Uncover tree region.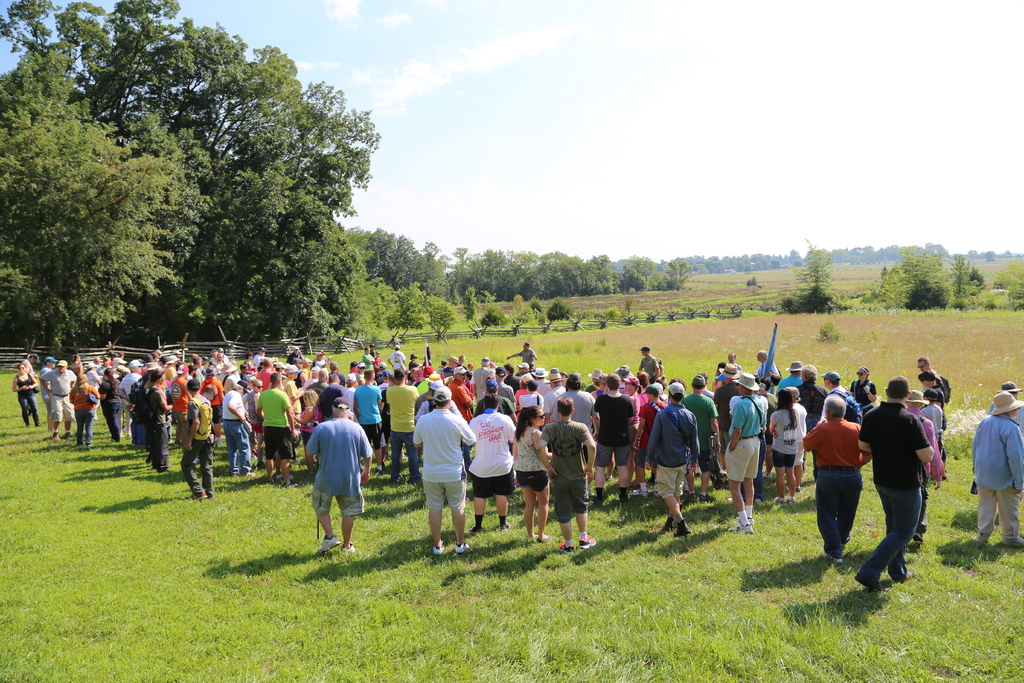
Uncovered: pyautogui.locateOnScreen(776, 239, 845, 314).
